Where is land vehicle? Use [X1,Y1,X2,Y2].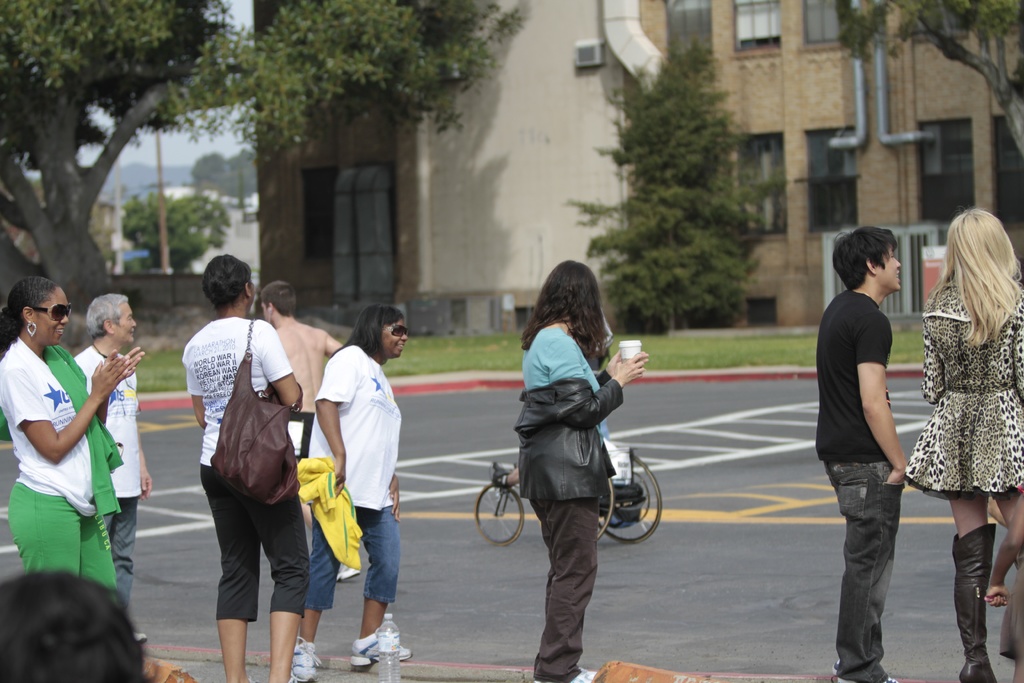
[454,430,705,555].
